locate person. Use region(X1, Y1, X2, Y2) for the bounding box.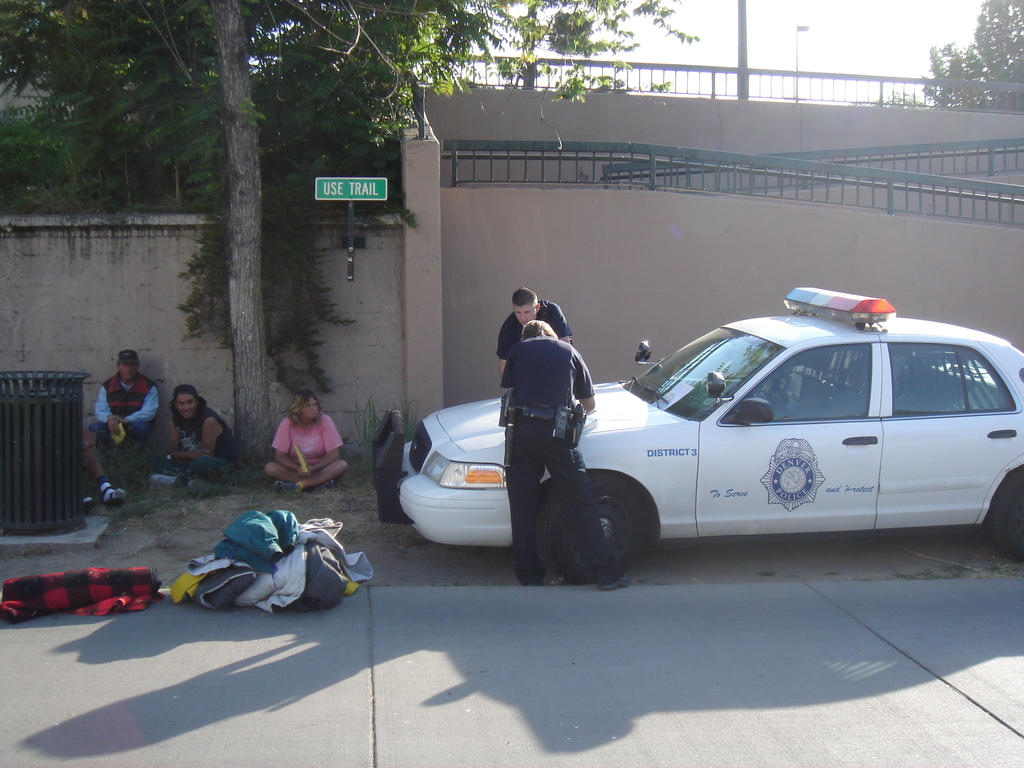
region(495, 284, 575, 379).
